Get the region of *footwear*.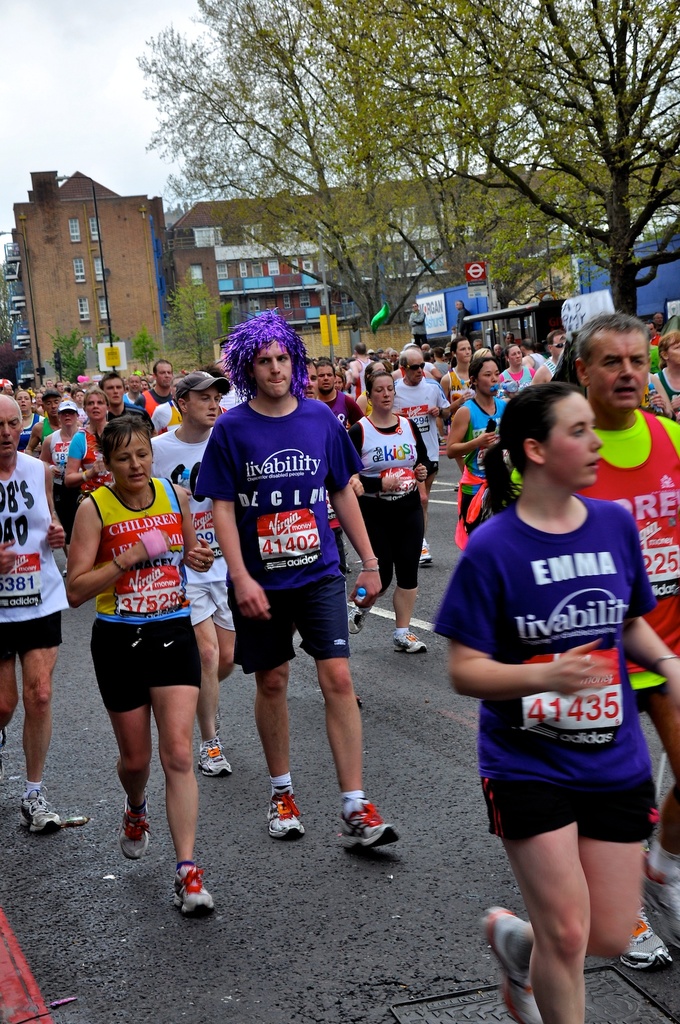
bbox=(26, 790, 60, 831).
